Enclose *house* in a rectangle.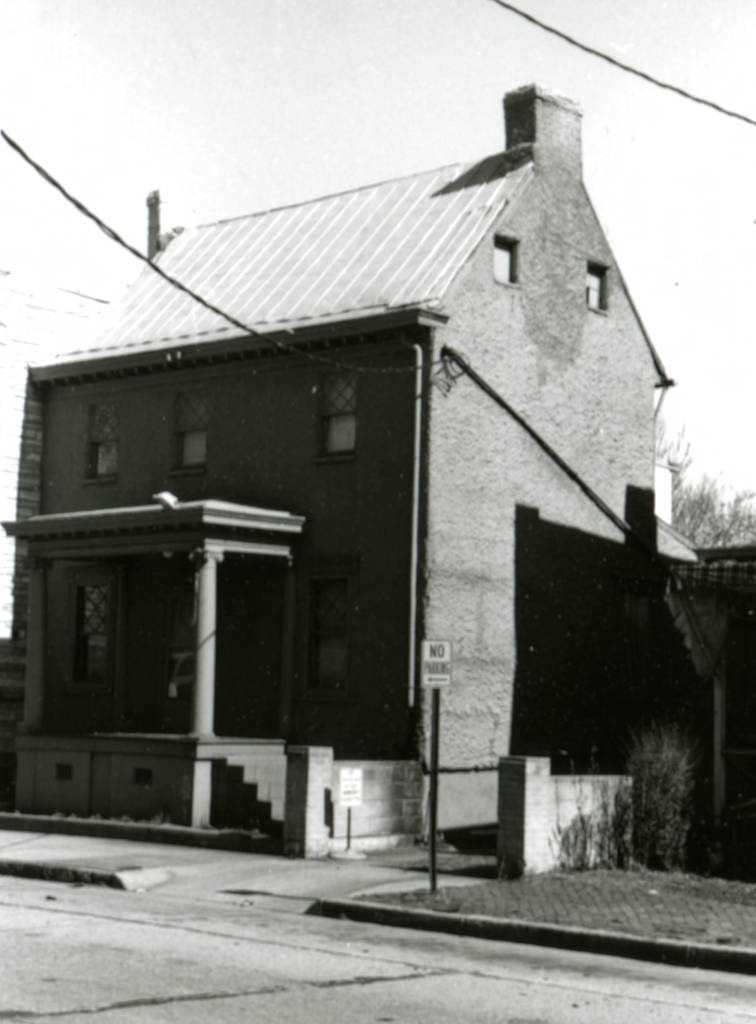
{"left": 11, "top": 97, "right": 706, "bottom": 891}.
